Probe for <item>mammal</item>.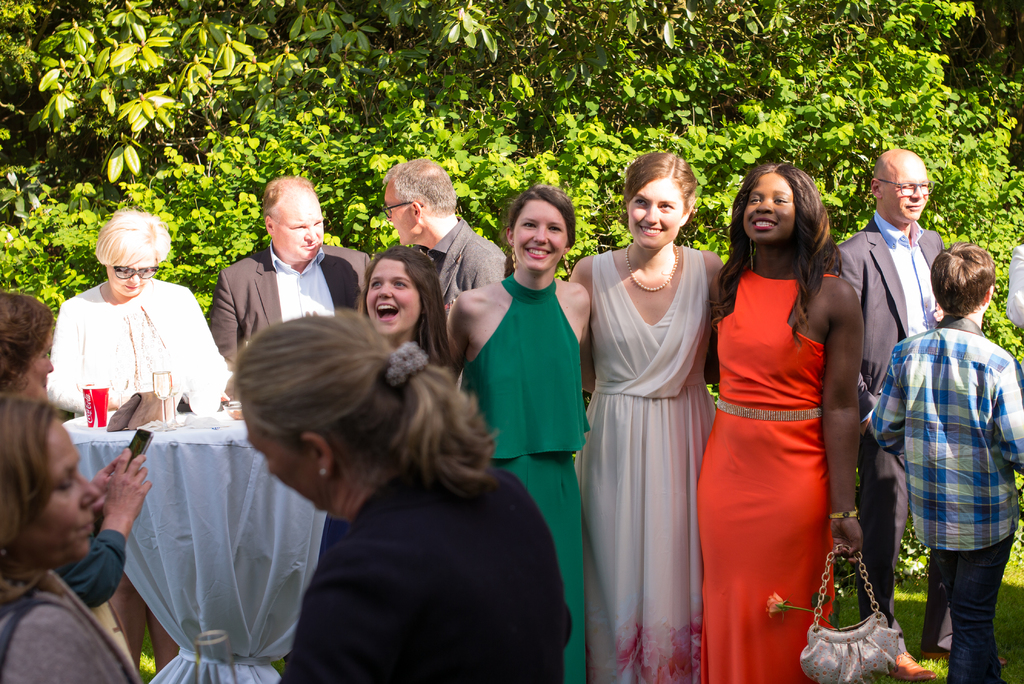
Probe result: 45, 196, 224, 526.
